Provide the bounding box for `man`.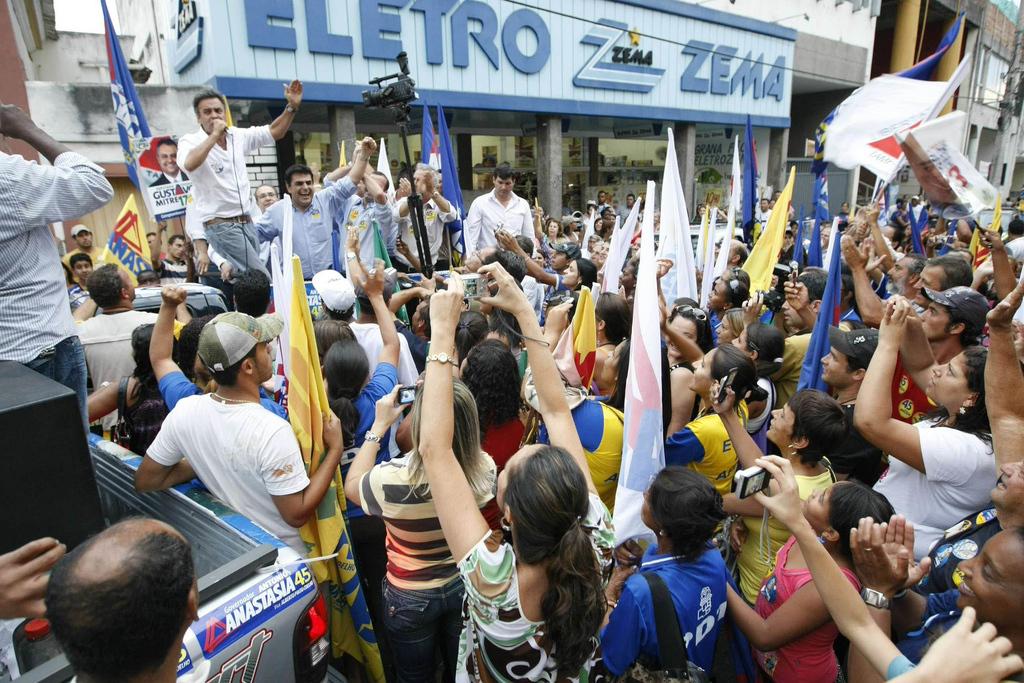
crop(317, 165, 398, 276).
